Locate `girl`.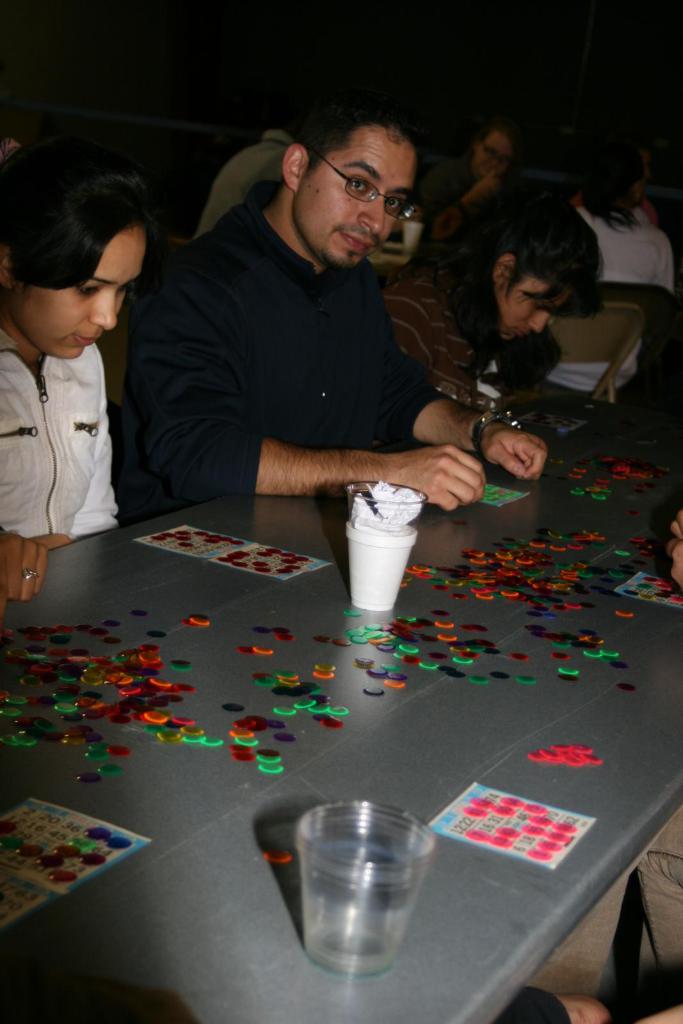
Bounding box: l=4, t=147, r=167, b=596.
